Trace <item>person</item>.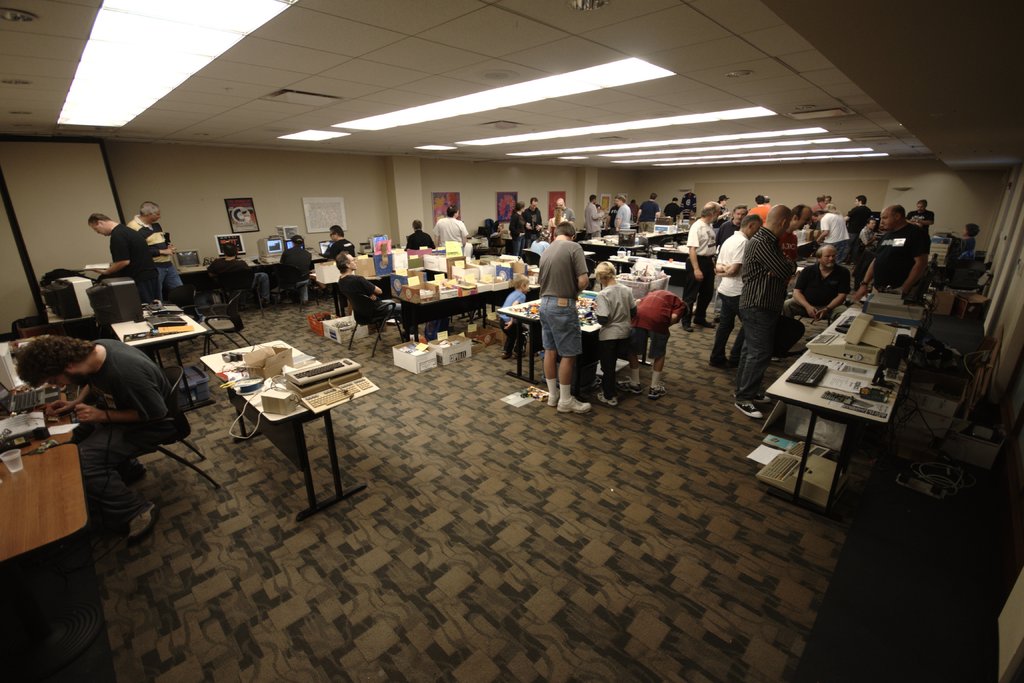
Traced to [633,192,659,233].
